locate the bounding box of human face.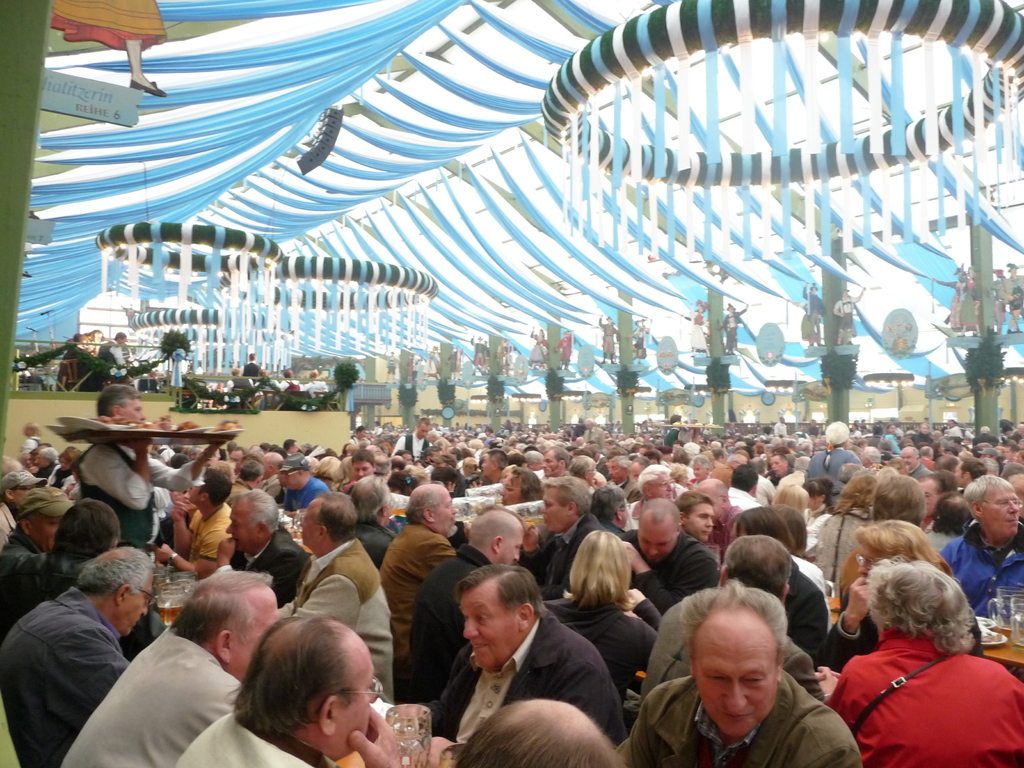
Bounding box: bbox=[686, 504, 712, 542].
